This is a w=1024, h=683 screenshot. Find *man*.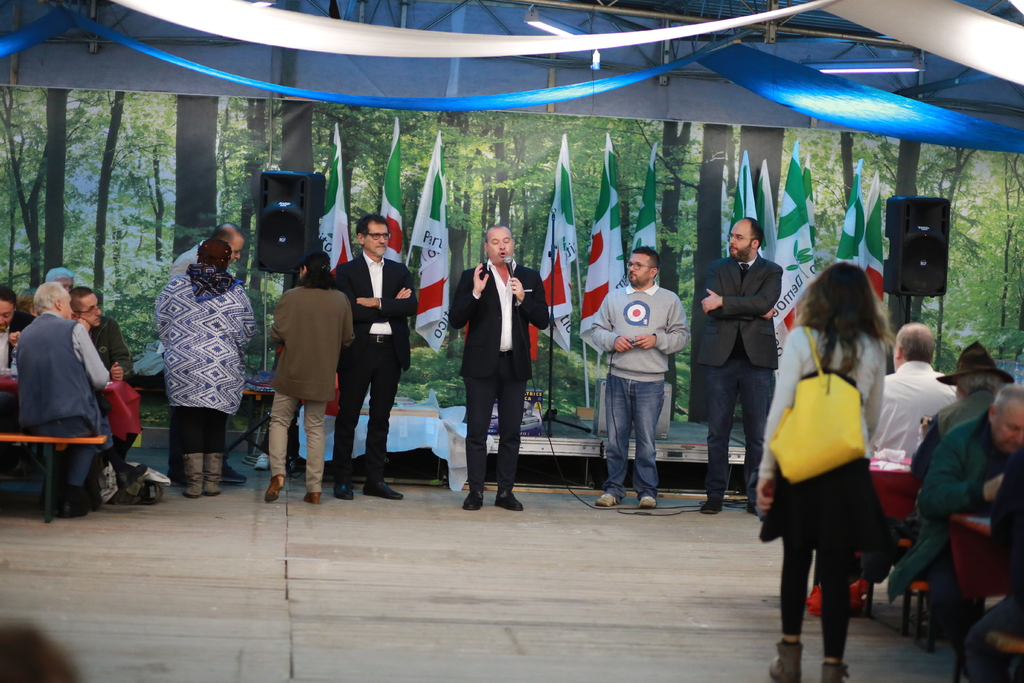
Bounding box: crop(592, 247, 687, 505).
